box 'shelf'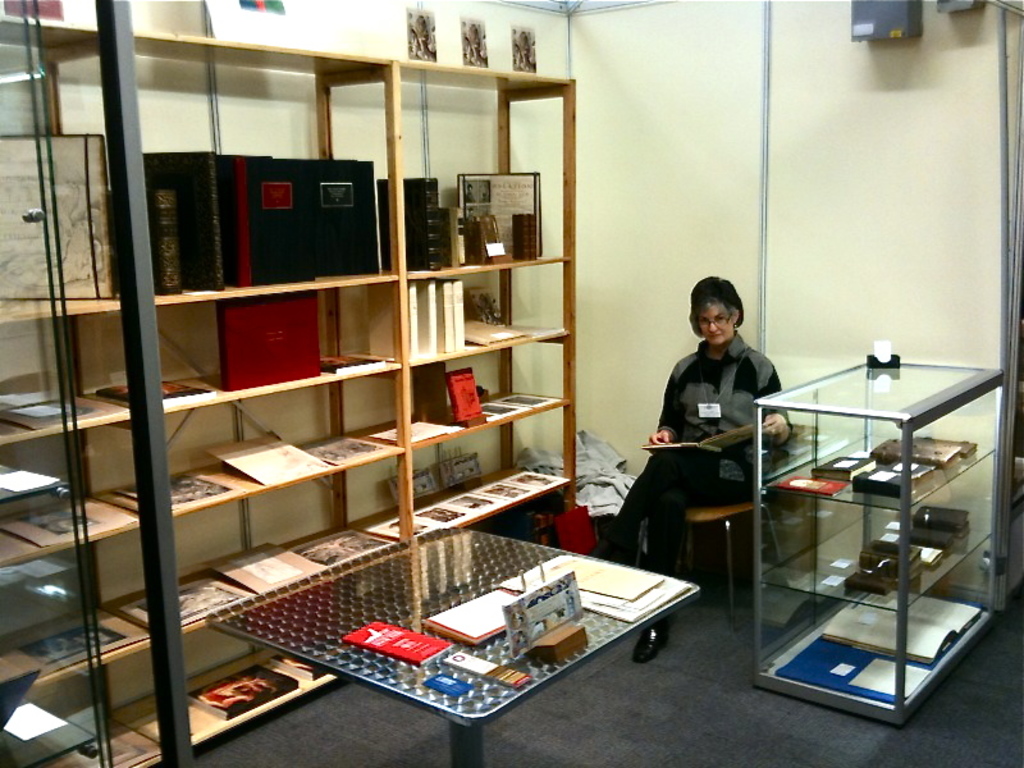
detection(0, 426, 151, 564)
